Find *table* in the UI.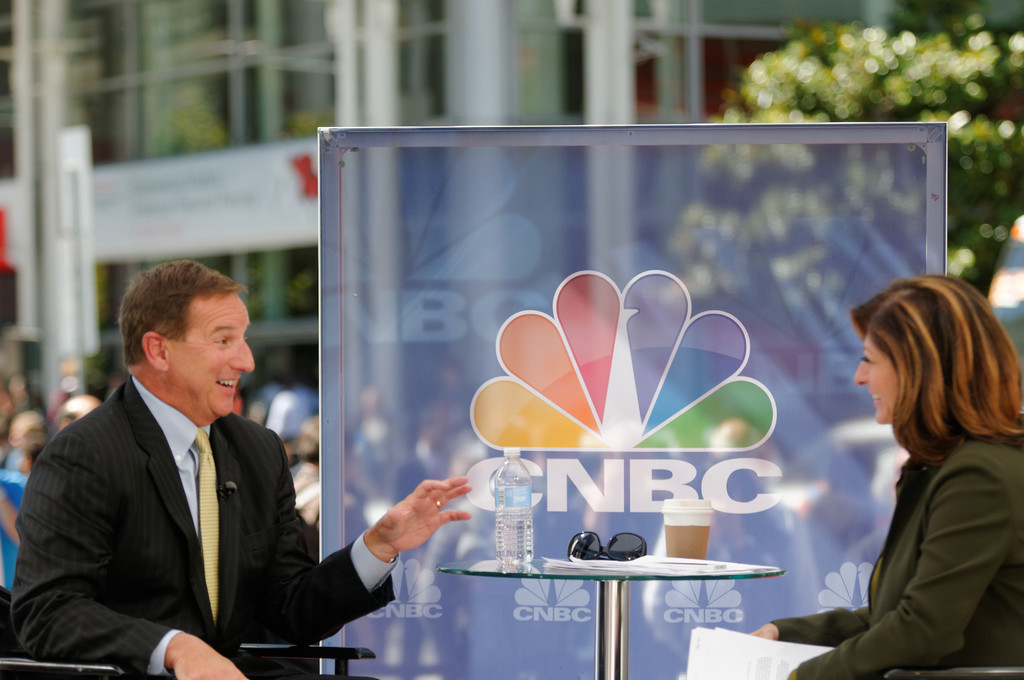
UI element at 436:551:785:679.
